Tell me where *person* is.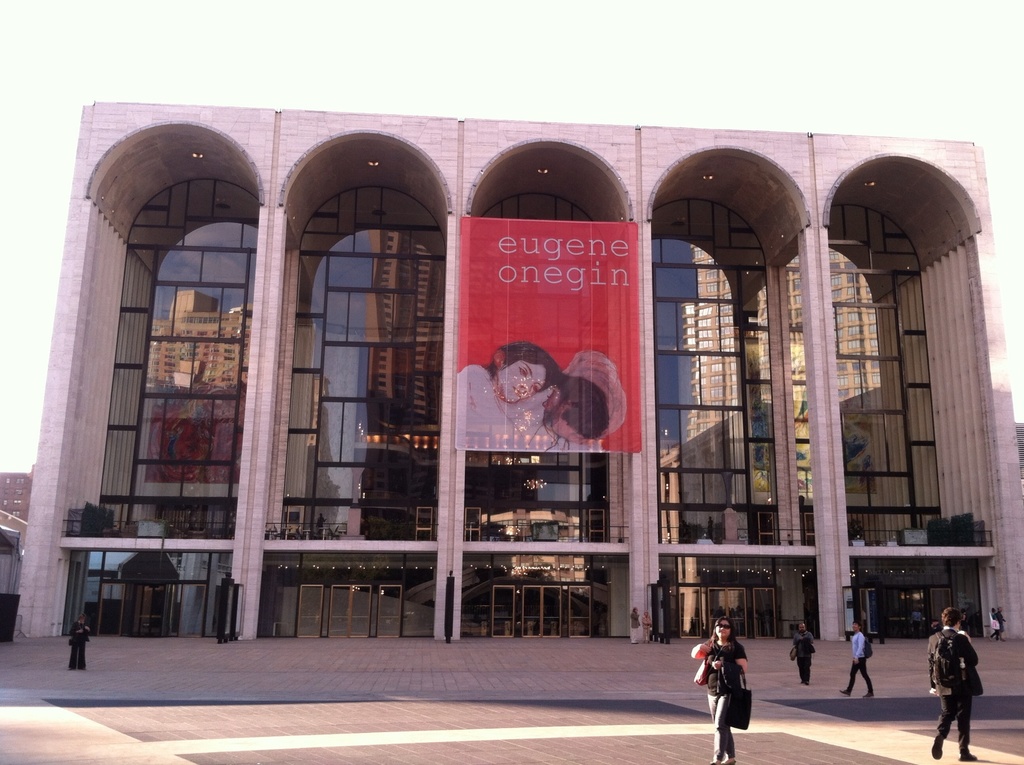
*person* is at 627/608/639/647.
